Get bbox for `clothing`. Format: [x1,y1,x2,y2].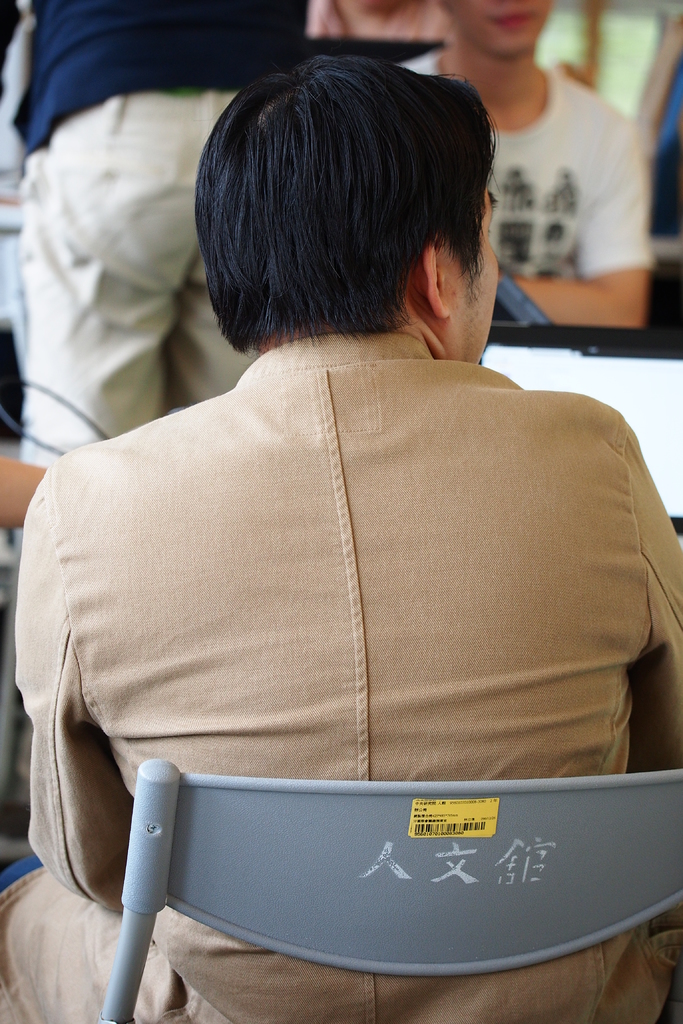
[24,211,682,981].
